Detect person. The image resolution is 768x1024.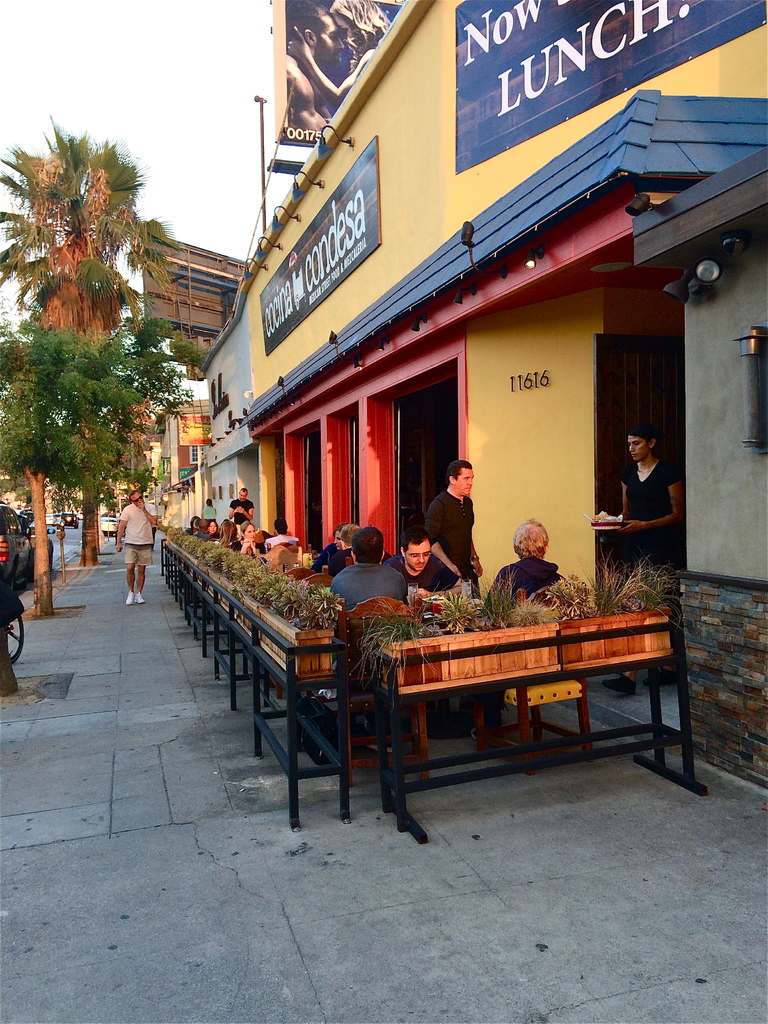
<box>433,452,491,600</box>.
